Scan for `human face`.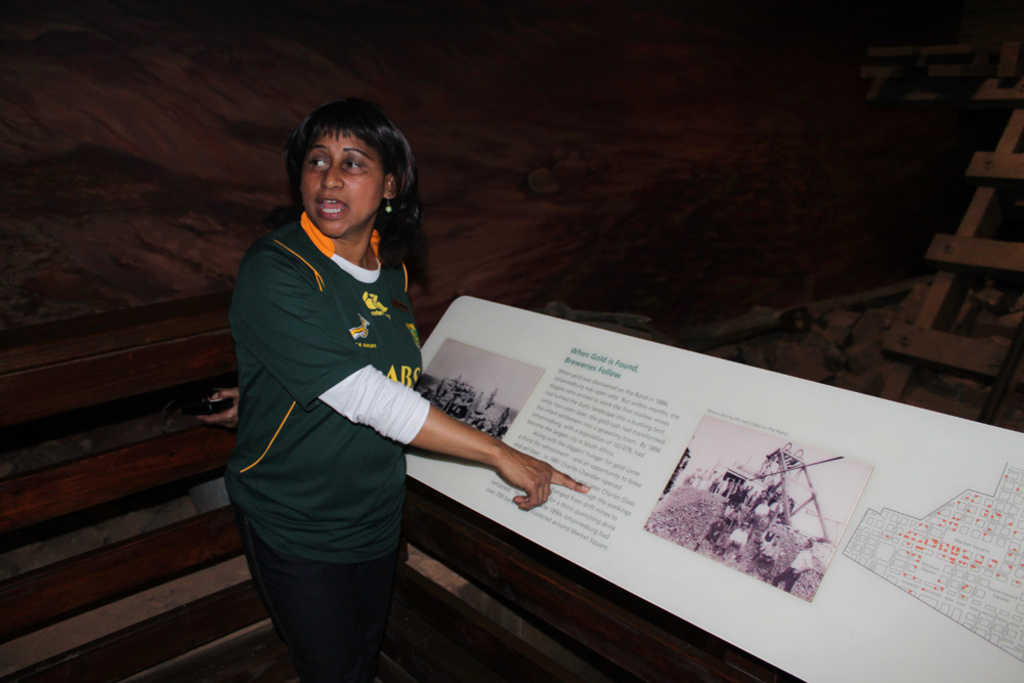
Scan result: l=297, t=128, r=386, b=238.
